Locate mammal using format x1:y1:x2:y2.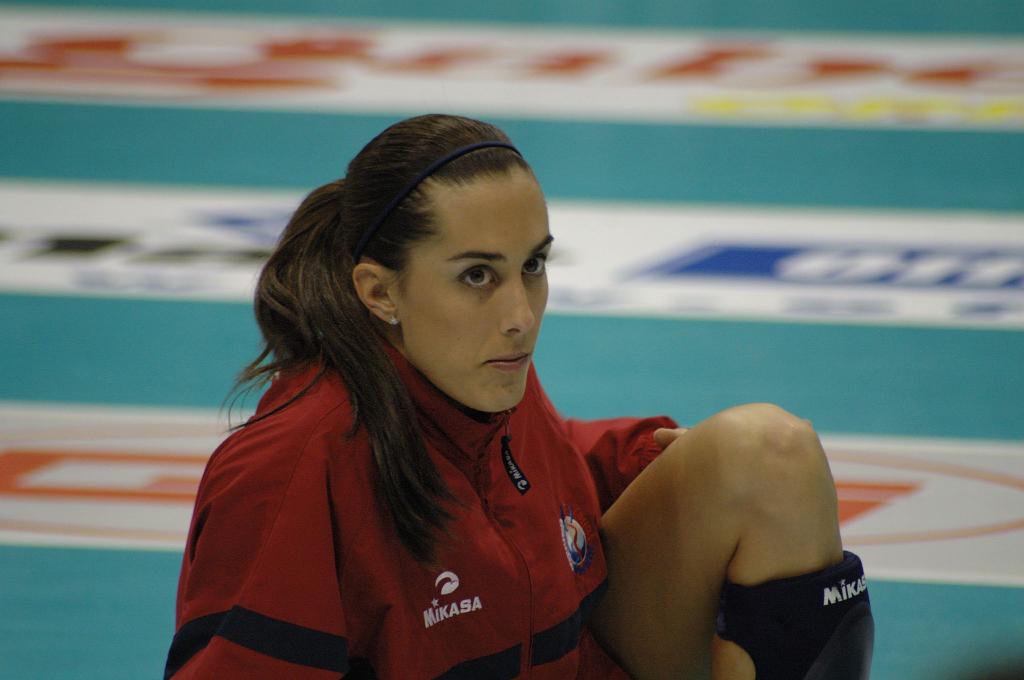
106:106:792:665.
